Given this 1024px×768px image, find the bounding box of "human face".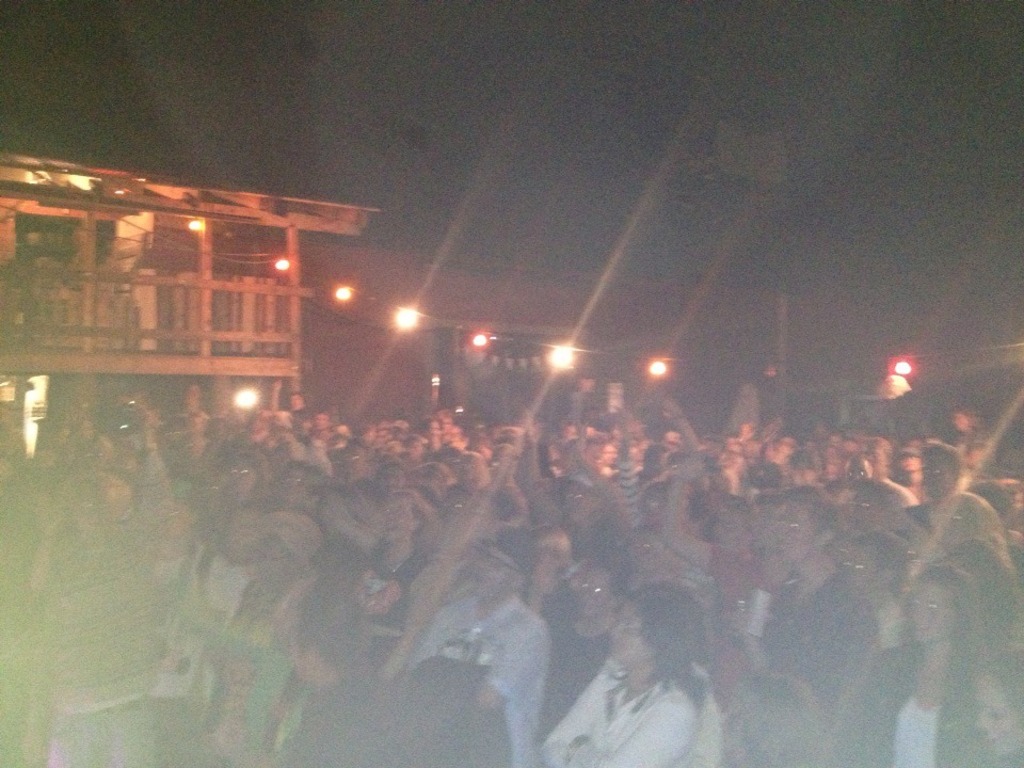
(771,502,815,564).
